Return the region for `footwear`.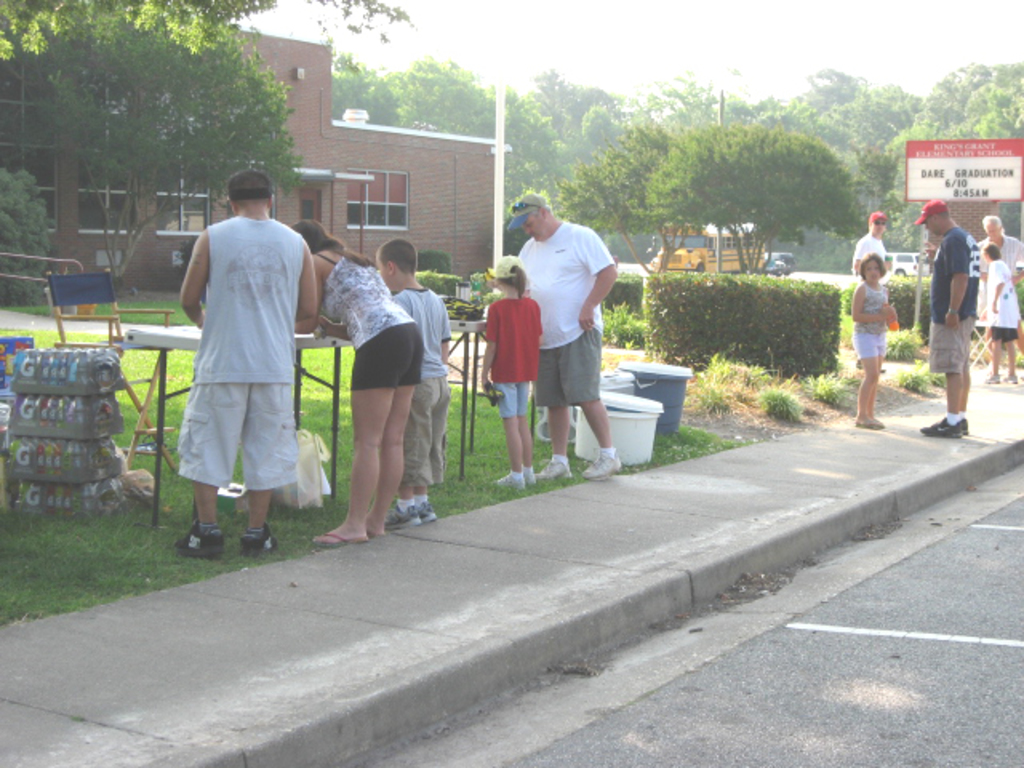
(173,520,222,566).
